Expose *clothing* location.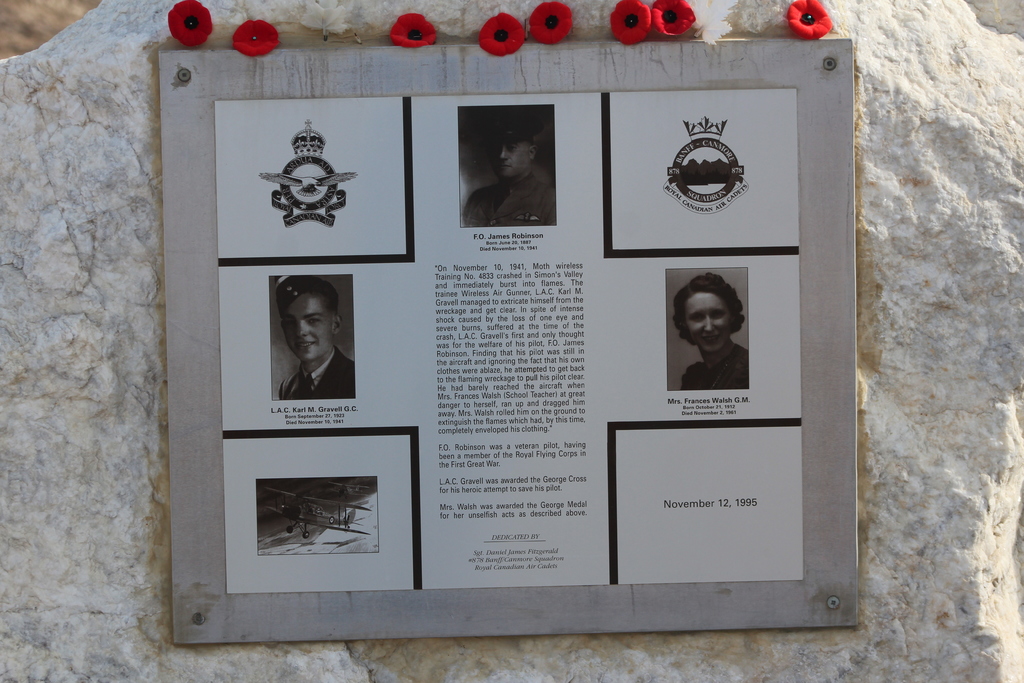
Exposed at select_region(666, 340, 757, 395).
